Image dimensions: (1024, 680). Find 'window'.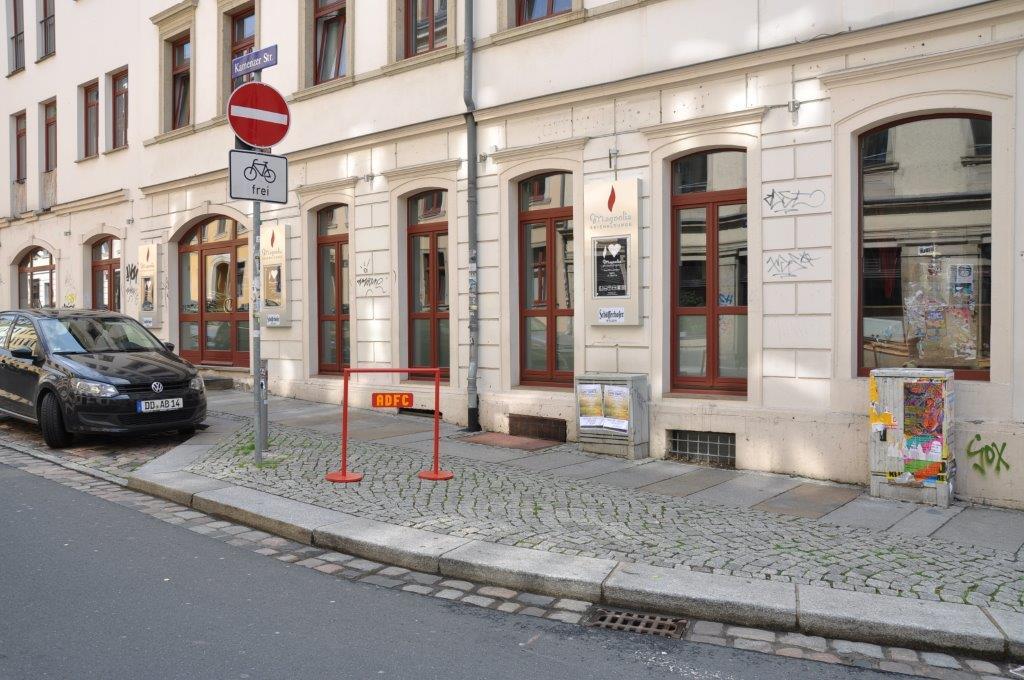
{"left": 670, "top": 145, "right": 746, "bottom": 391}.
